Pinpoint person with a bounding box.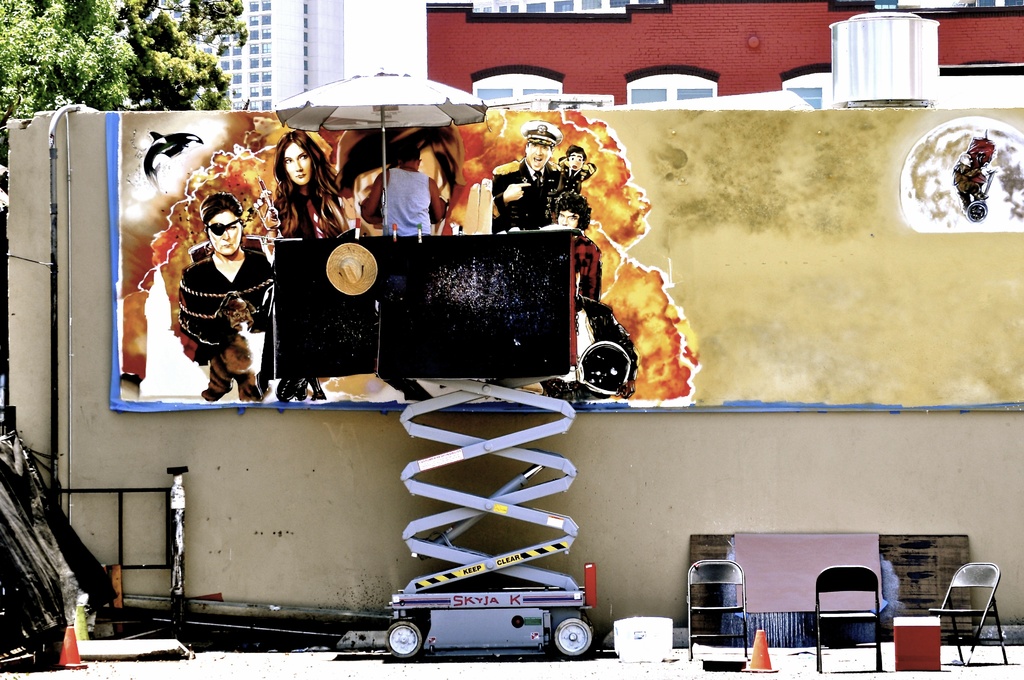
557/143/596/196.
